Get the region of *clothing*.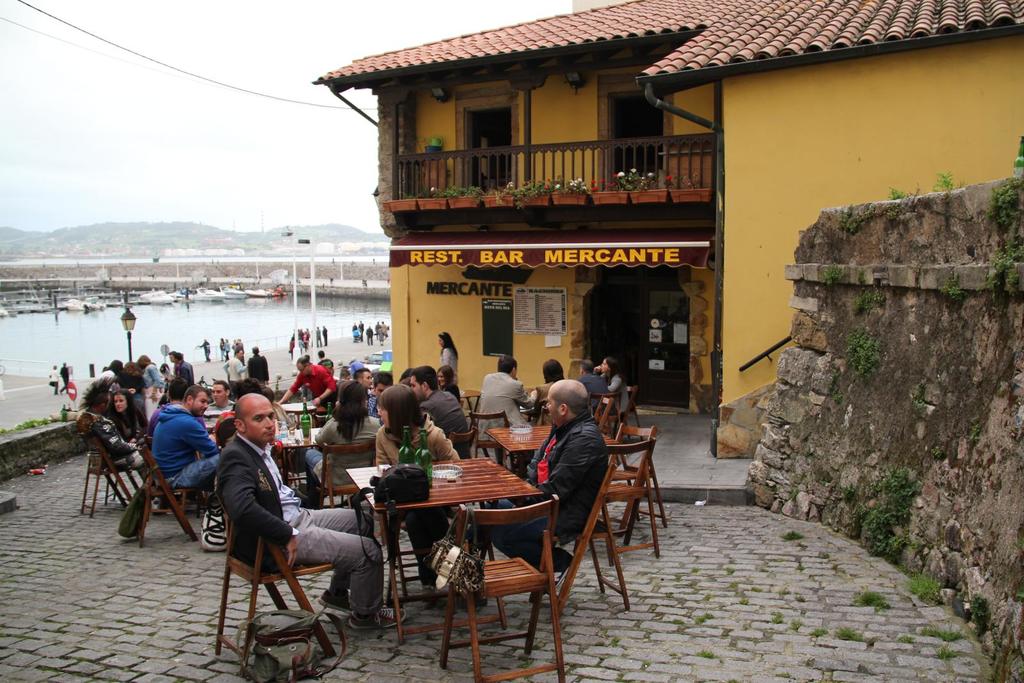
bbox(180, 360, 195, 385).
